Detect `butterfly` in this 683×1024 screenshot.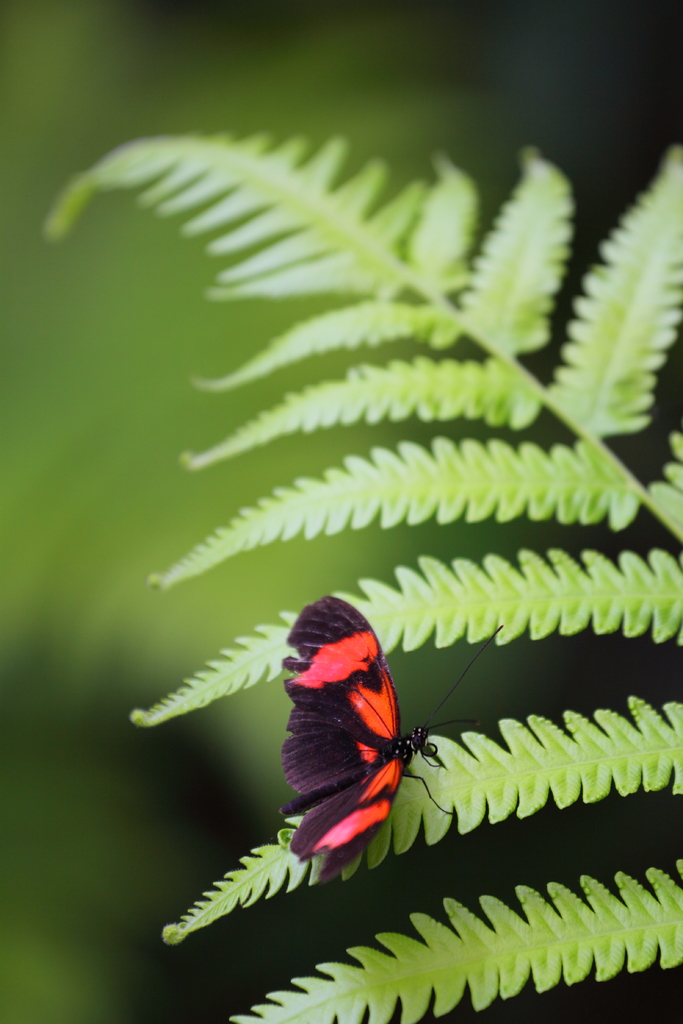
Detection: [258,607,475,892].
